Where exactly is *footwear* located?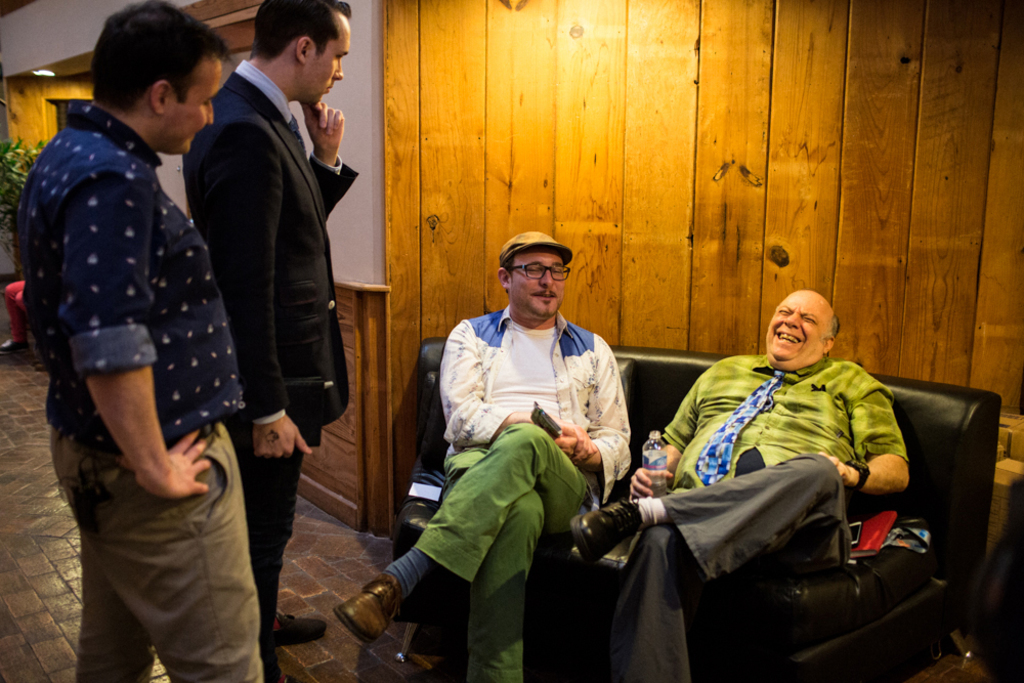
Its bounding box is box=[567, 498, 635, 564].
